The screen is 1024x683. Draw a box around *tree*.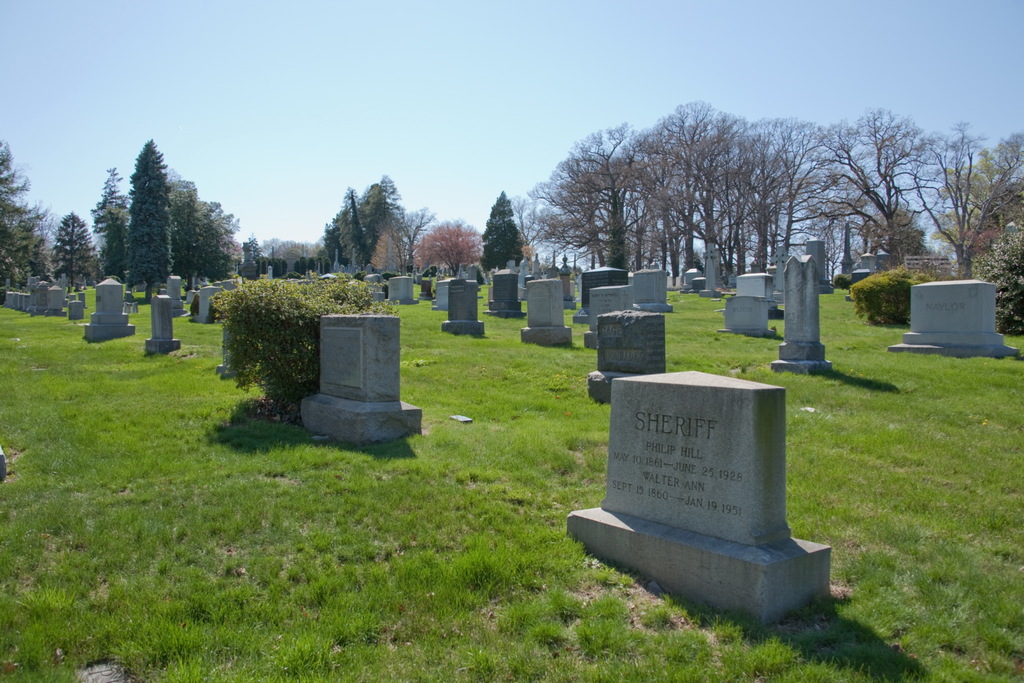
box=[408, 214, 491, 289].
